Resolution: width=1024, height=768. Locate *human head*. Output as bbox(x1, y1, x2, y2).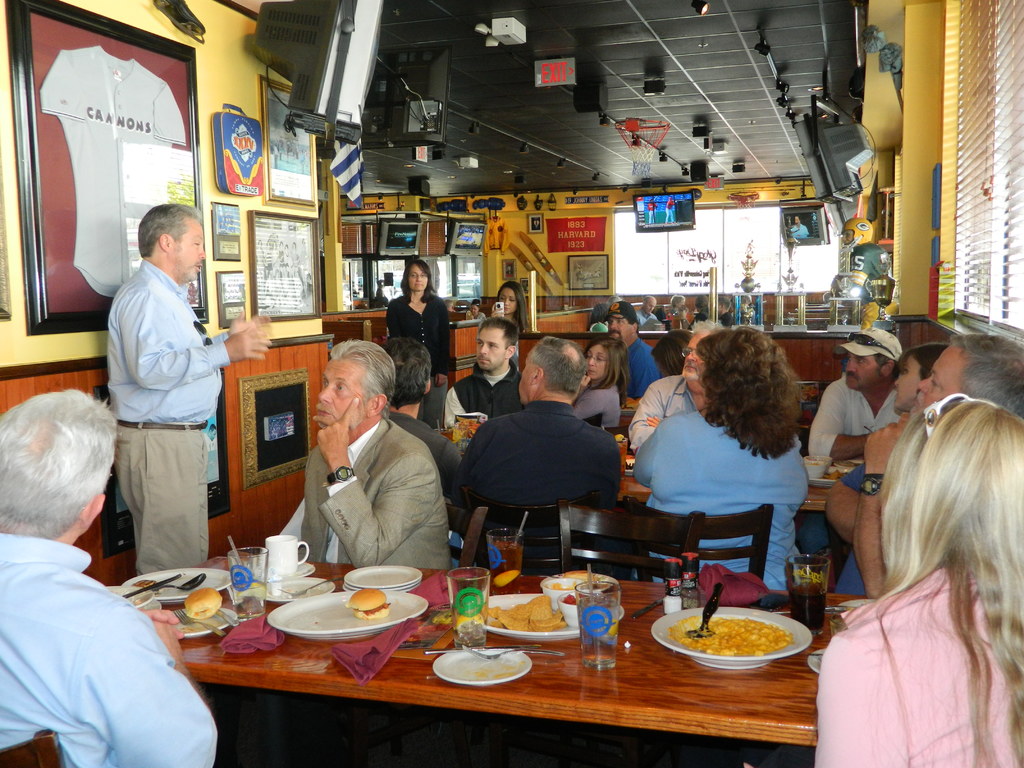
bbox(831, 324, 903, 392).
